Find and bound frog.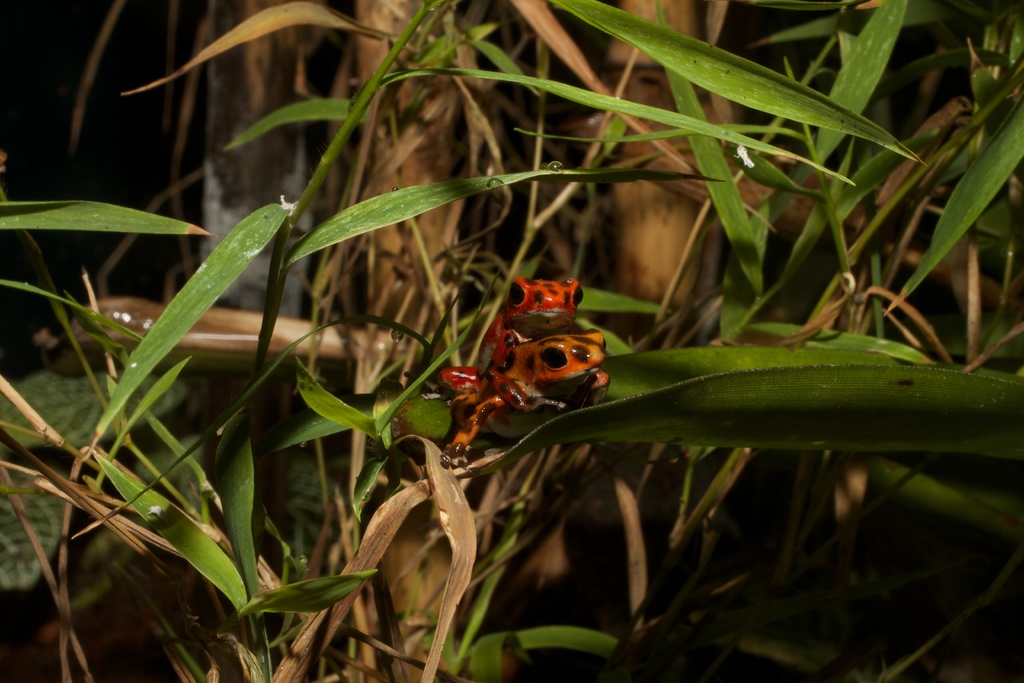
Bound: 438 325 613 471.
